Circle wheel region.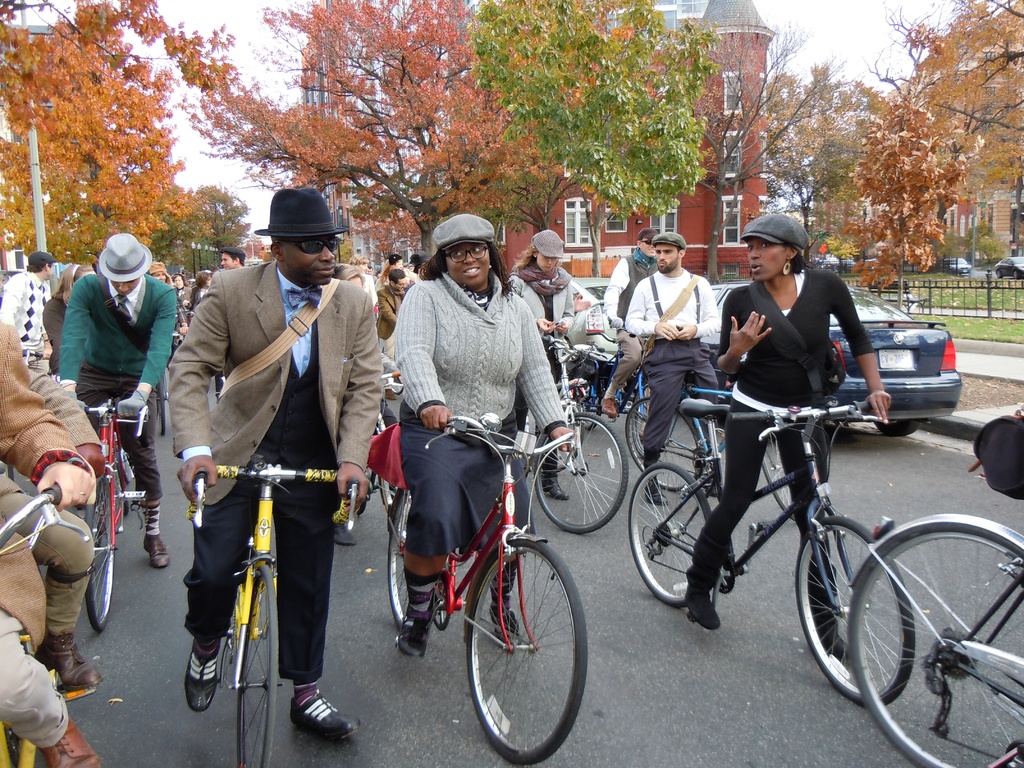
Region: (80, 476, 116, 627).
